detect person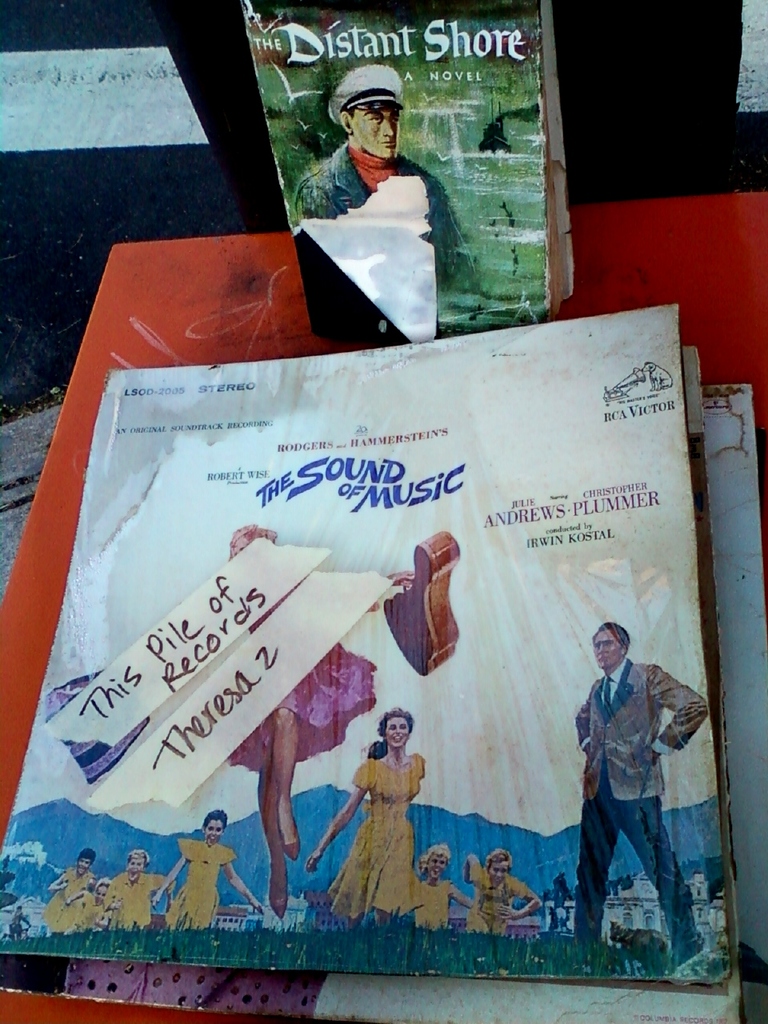
304:709:429:924
